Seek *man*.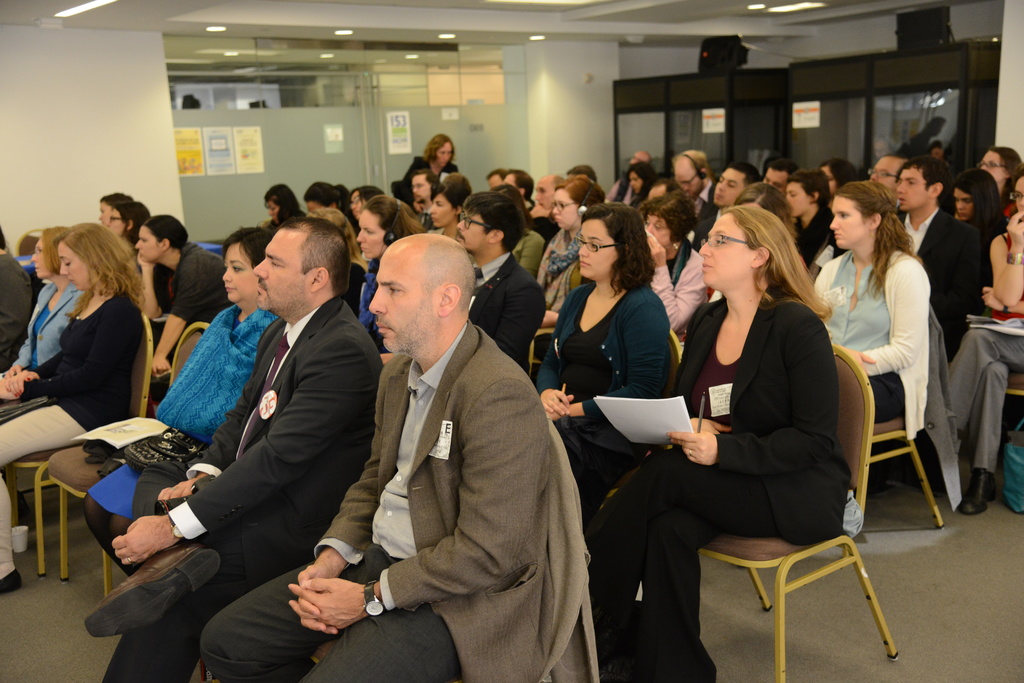
detection(868, 151, 911, 227).
